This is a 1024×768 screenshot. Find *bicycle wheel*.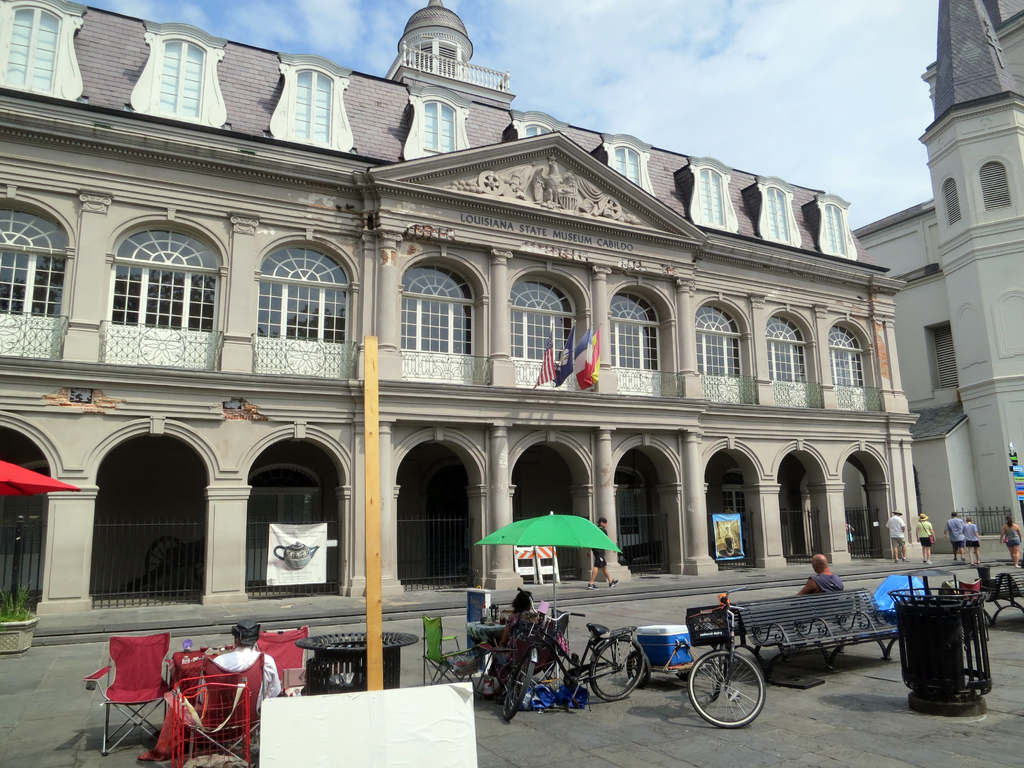
Bounding box: box(685, 650, 764, 728).
